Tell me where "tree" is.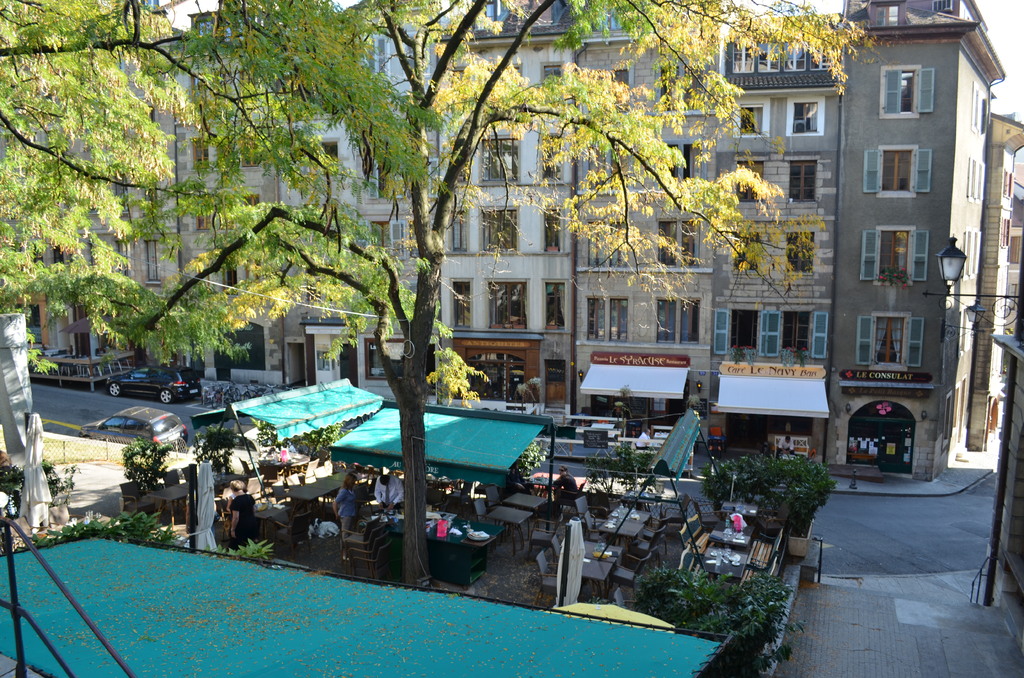
"tree" is at [x1=211, y1=0, x2=881, y2=588].
